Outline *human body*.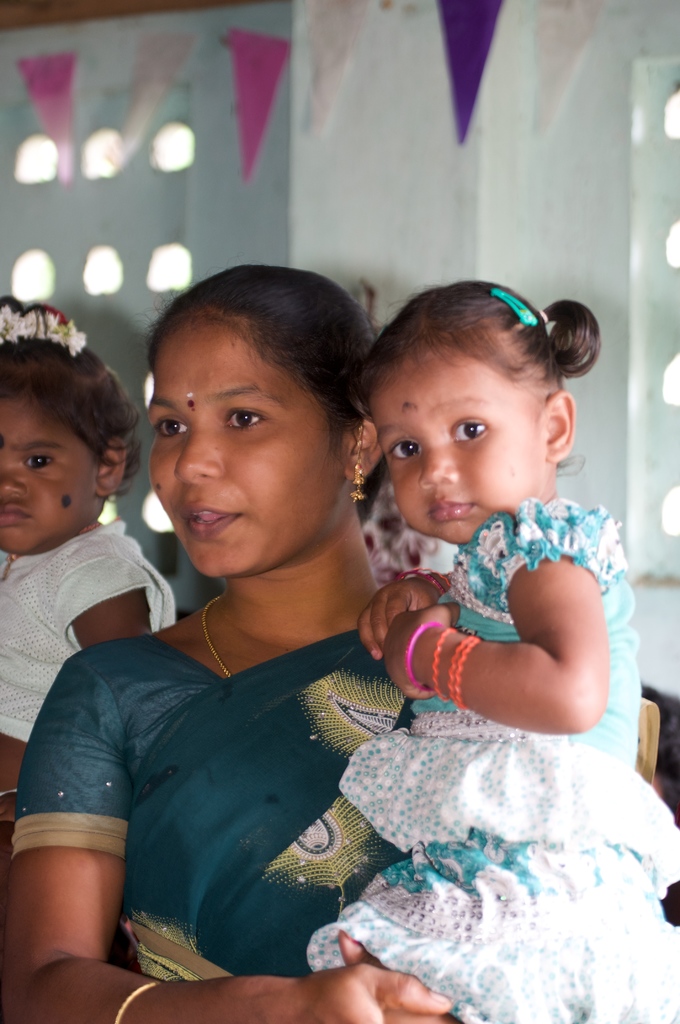
Outline: select_region(36, 321, 496, 996).
